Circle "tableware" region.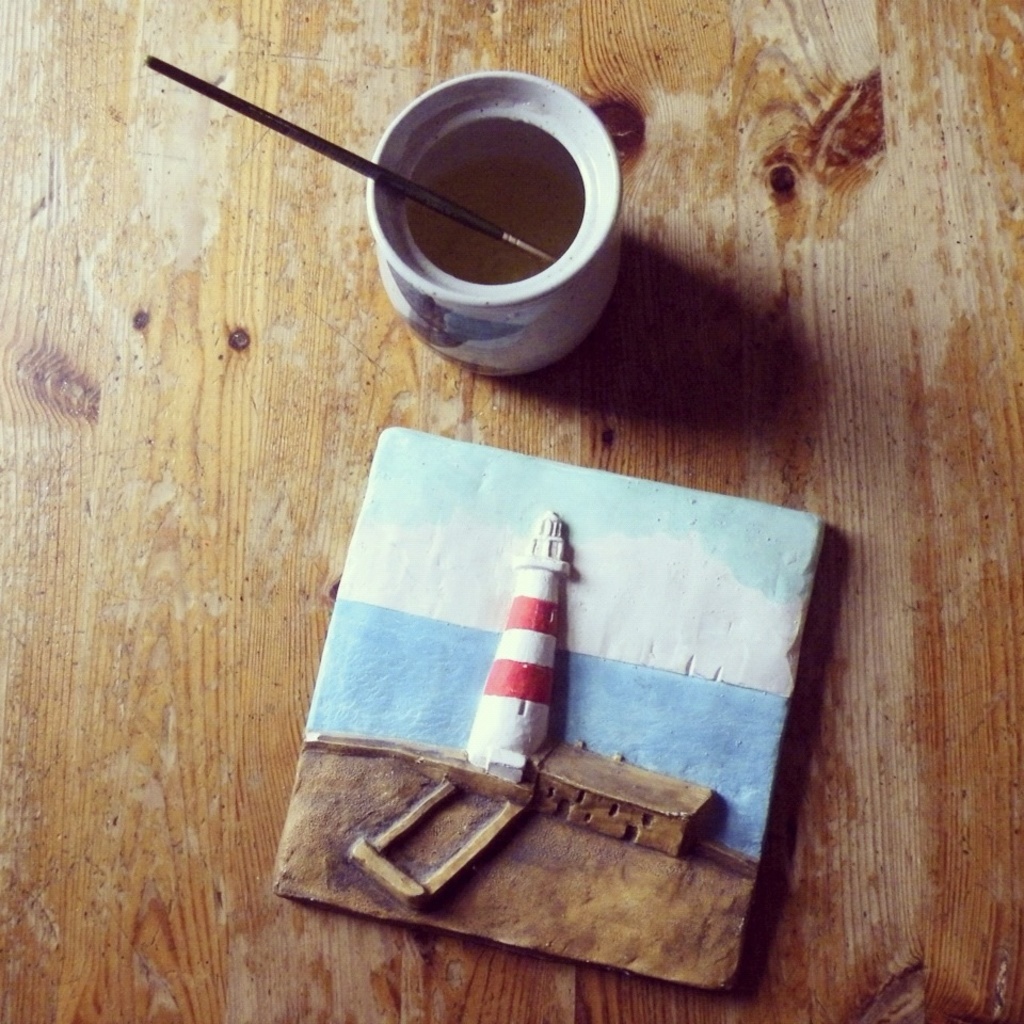
Region: box=[320, 64, 622, 378].
